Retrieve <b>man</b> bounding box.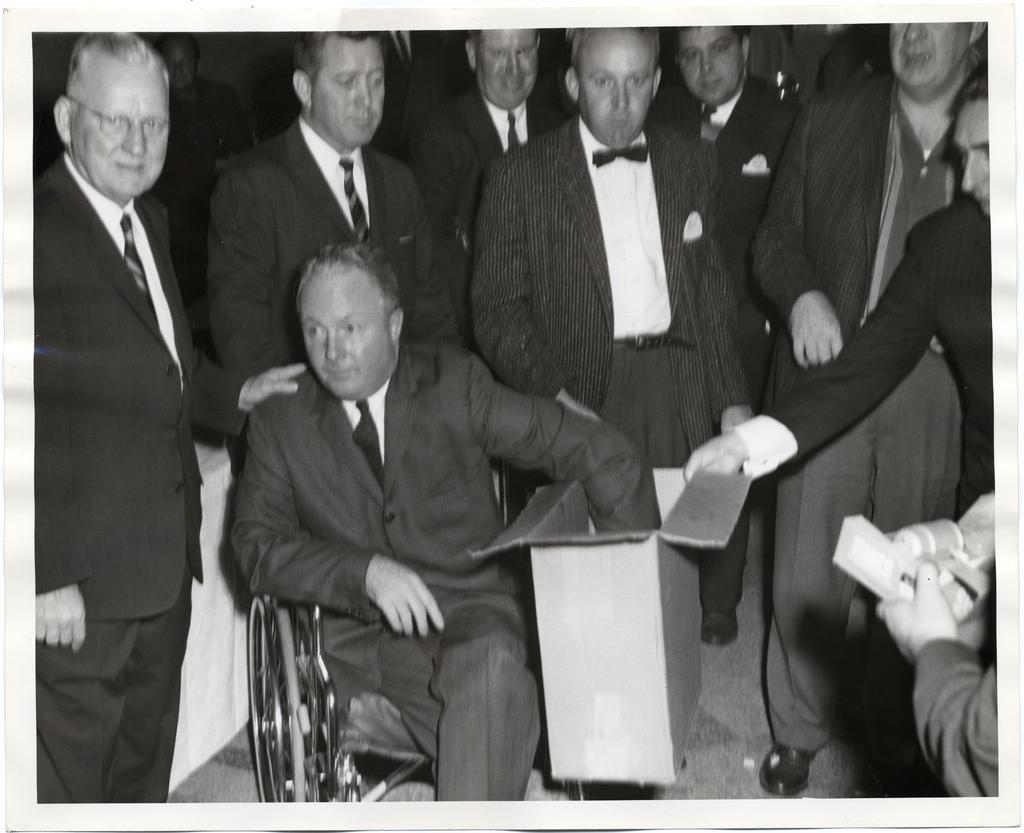
Bounding box: BBox(419, 24, 569, 265).
